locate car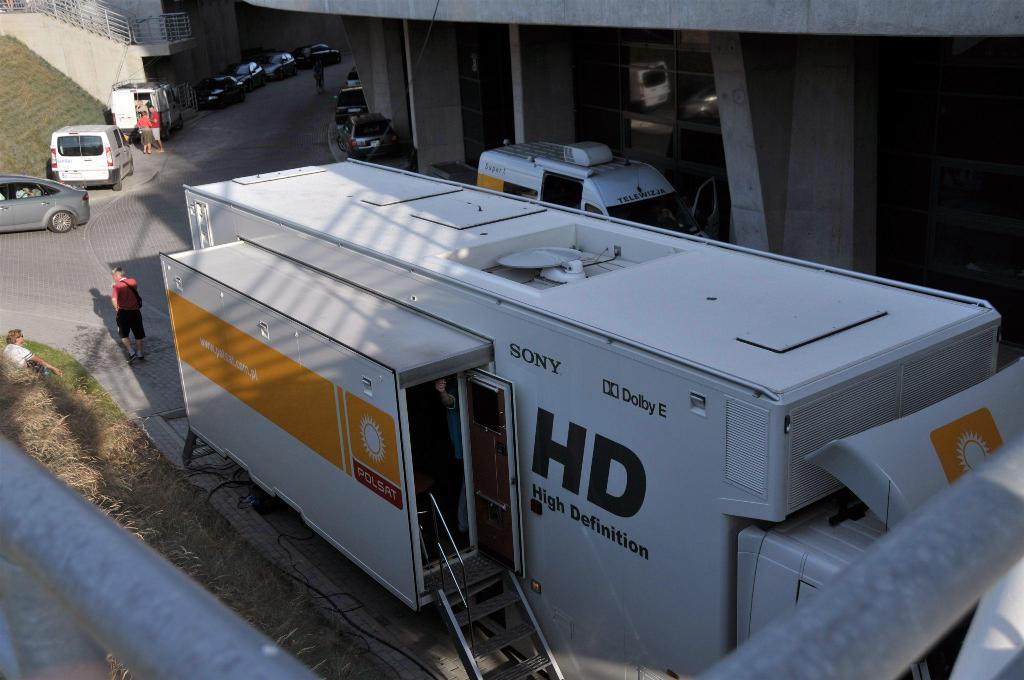
1 154 84 228
